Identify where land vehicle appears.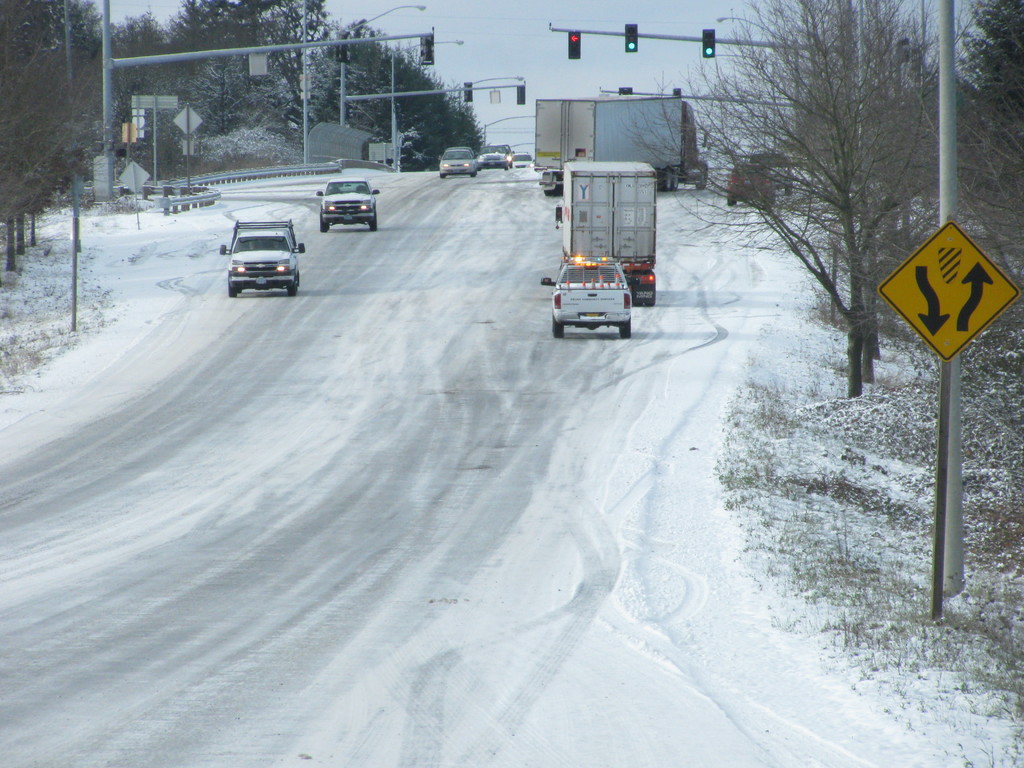
Appears at detection(436, 147, 479, 180).
